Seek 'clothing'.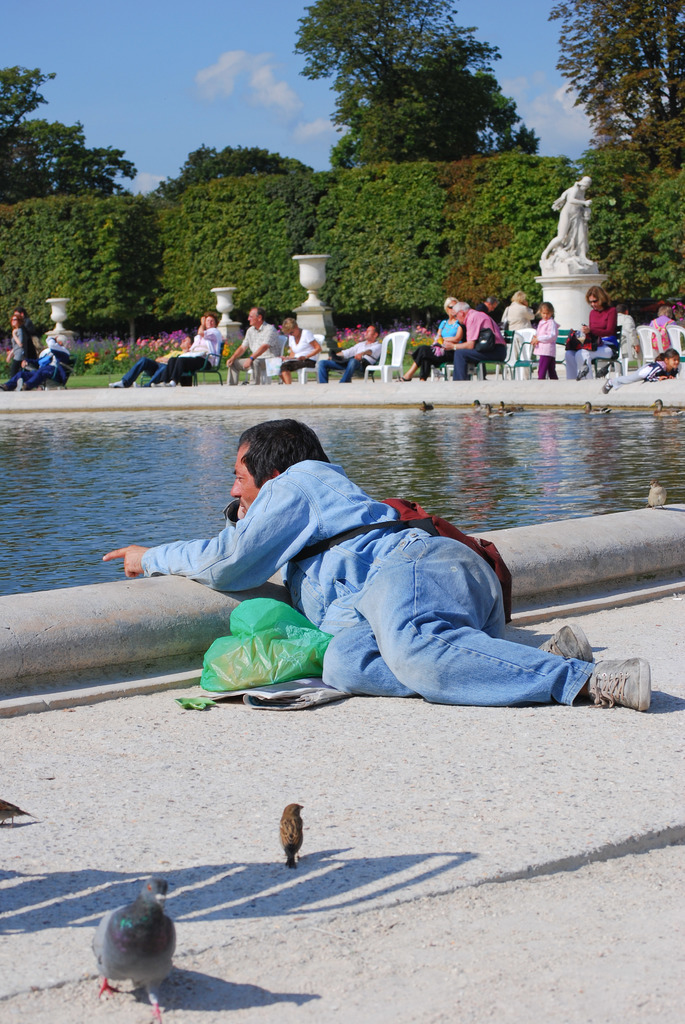
[135,468,624,724].
